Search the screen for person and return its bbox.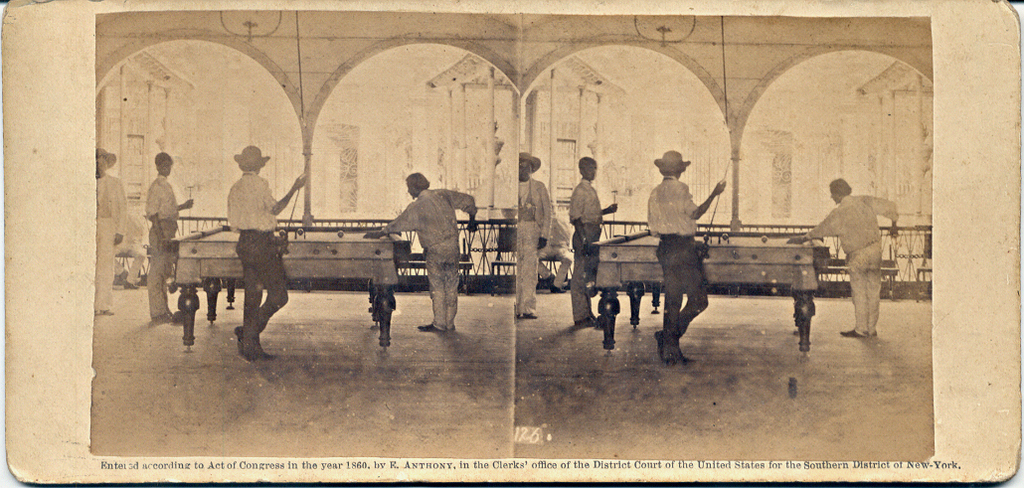
Found: x1=148 y1=153 x2=200 y2=326.
